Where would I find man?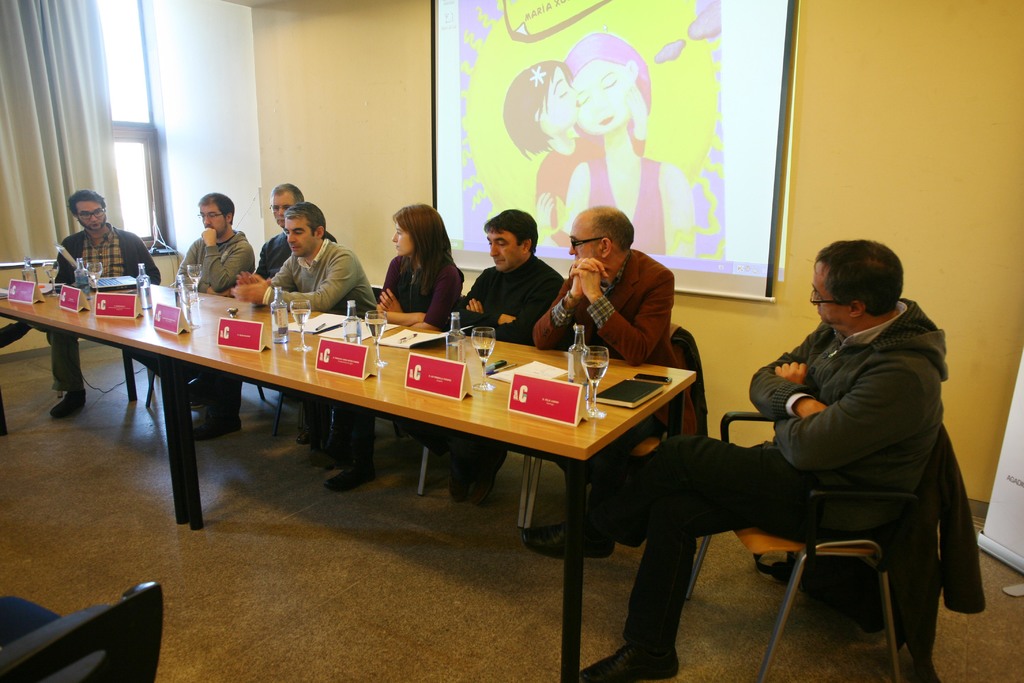
At box(246, 179, 336, 284).
